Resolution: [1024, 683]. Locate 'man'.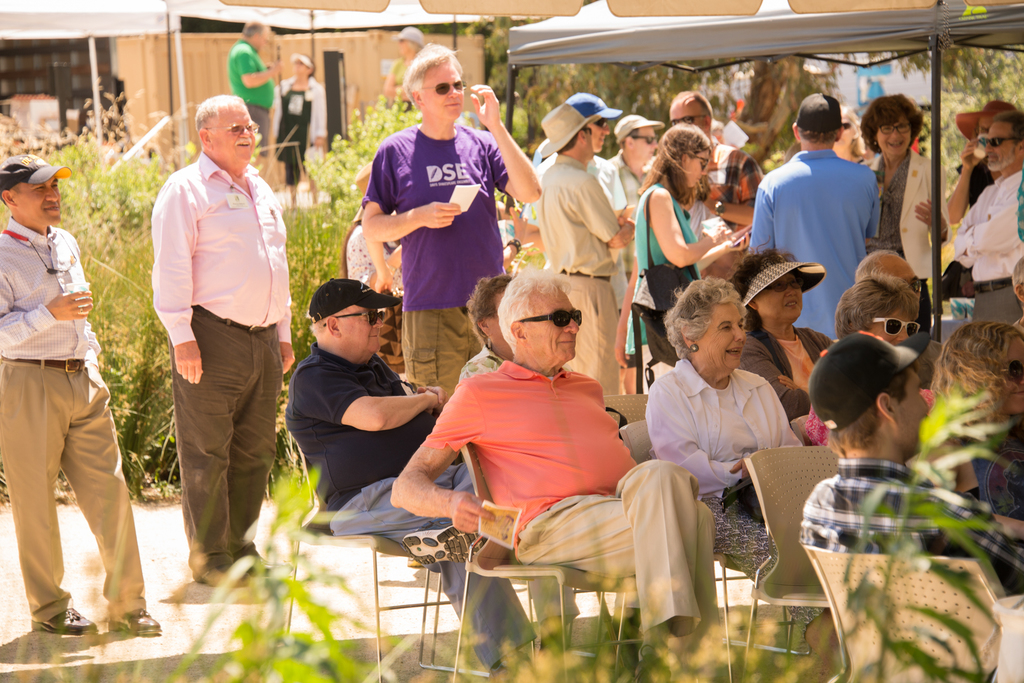
detection(230, 21, 281, 168).
